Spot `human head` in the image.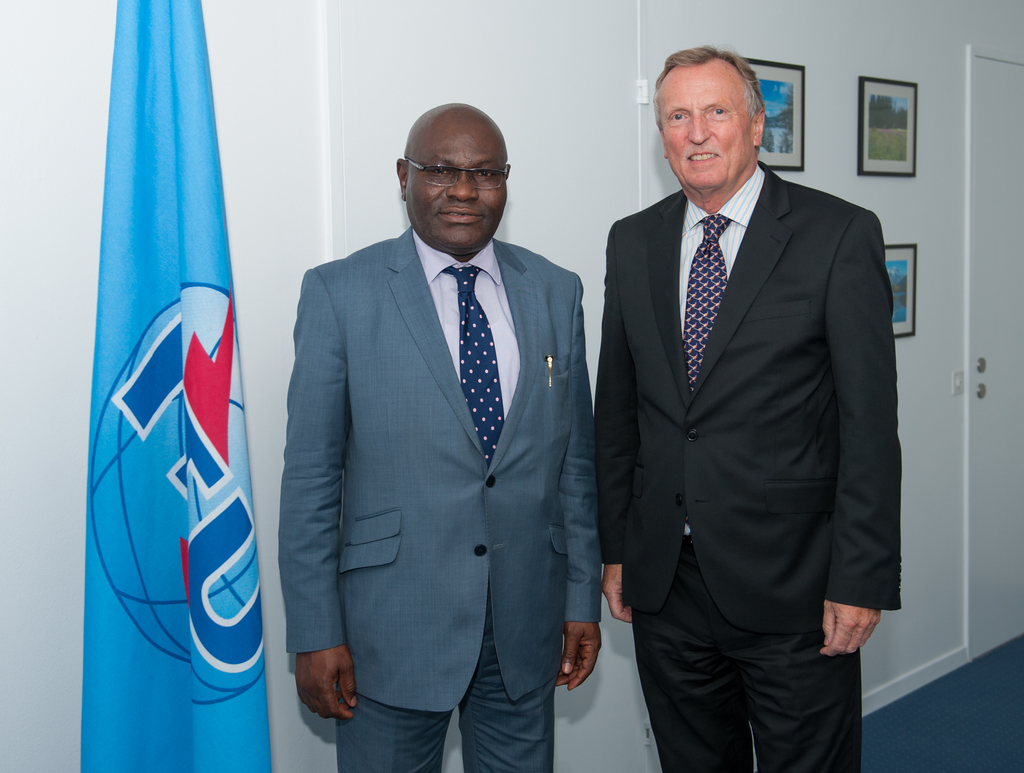
`human head` found at 639 45 788 189.
